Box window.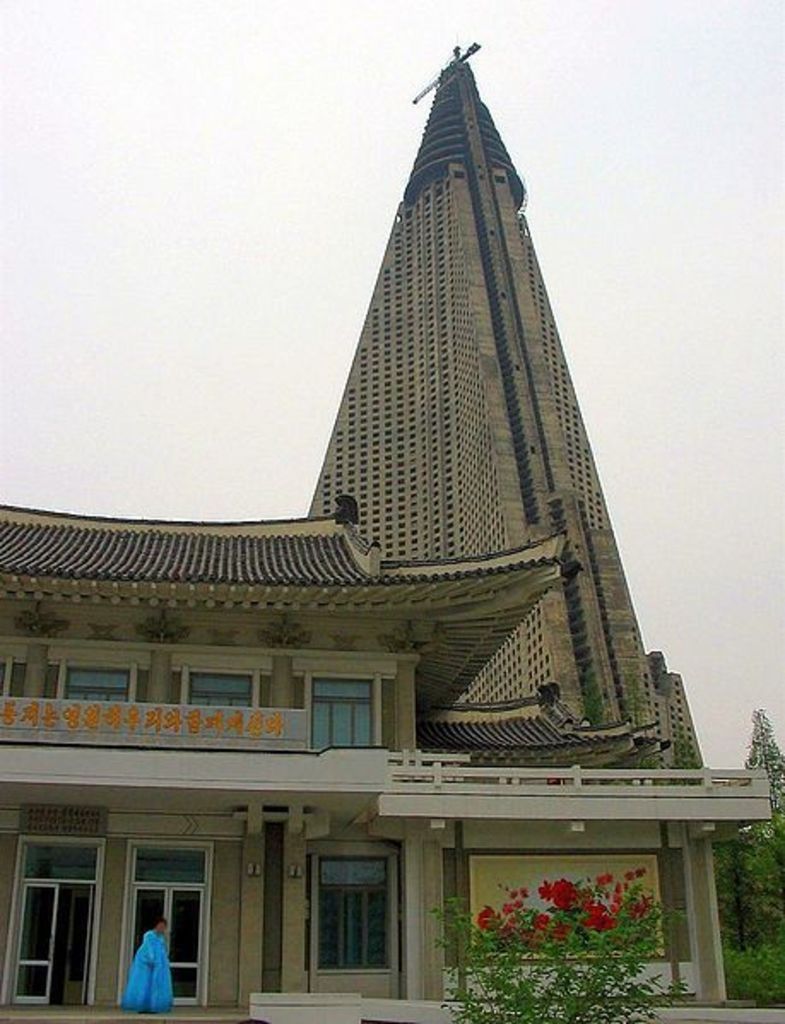
[x1=133, y1=843, x2=215, y2=1014].
